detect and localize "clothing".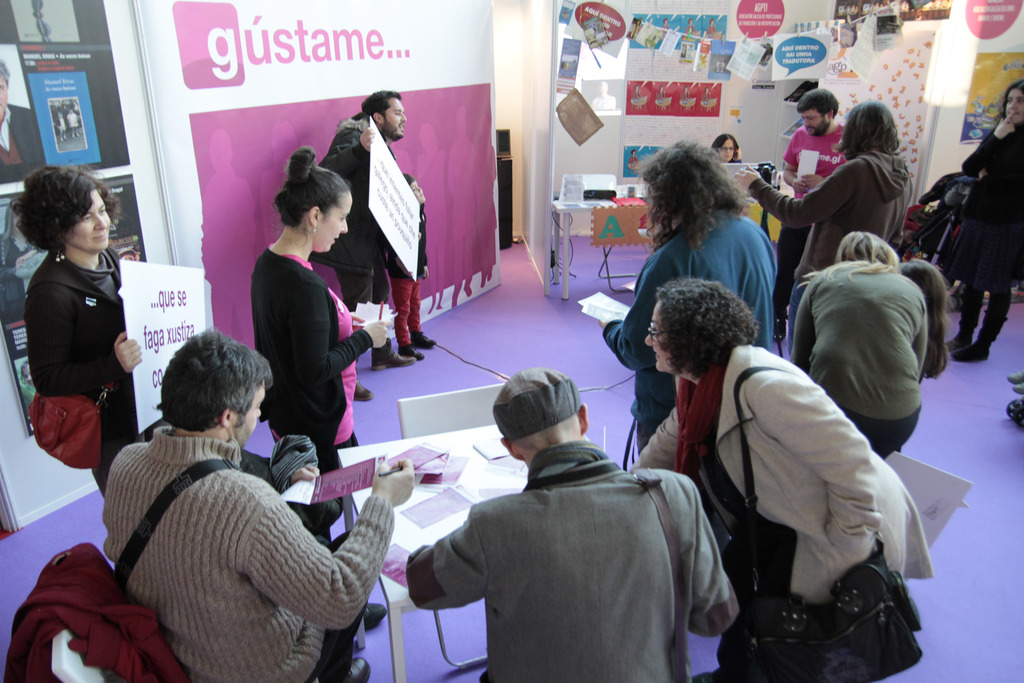
Localized at [x1=27, y1=239, x2=161, y2=500].
